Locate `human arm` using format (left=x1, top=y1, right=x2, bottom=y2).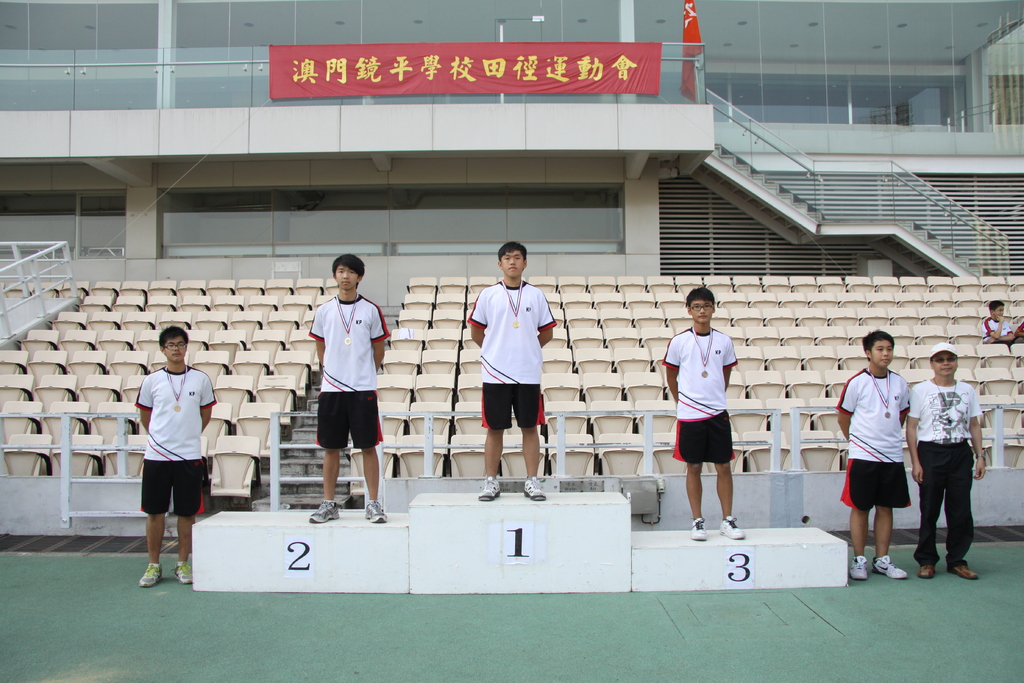
(left=988, top=320, right=1016, bottom=344).
